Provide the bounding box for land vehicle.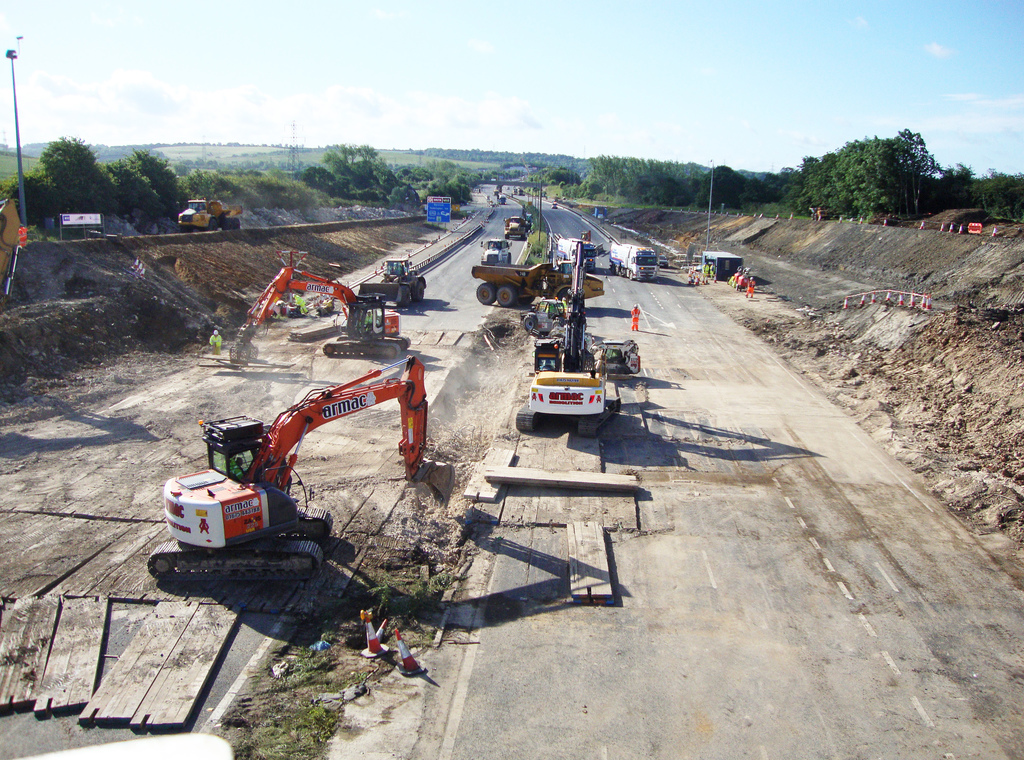
x1=560 y1=235 x2=598 y2=261.
